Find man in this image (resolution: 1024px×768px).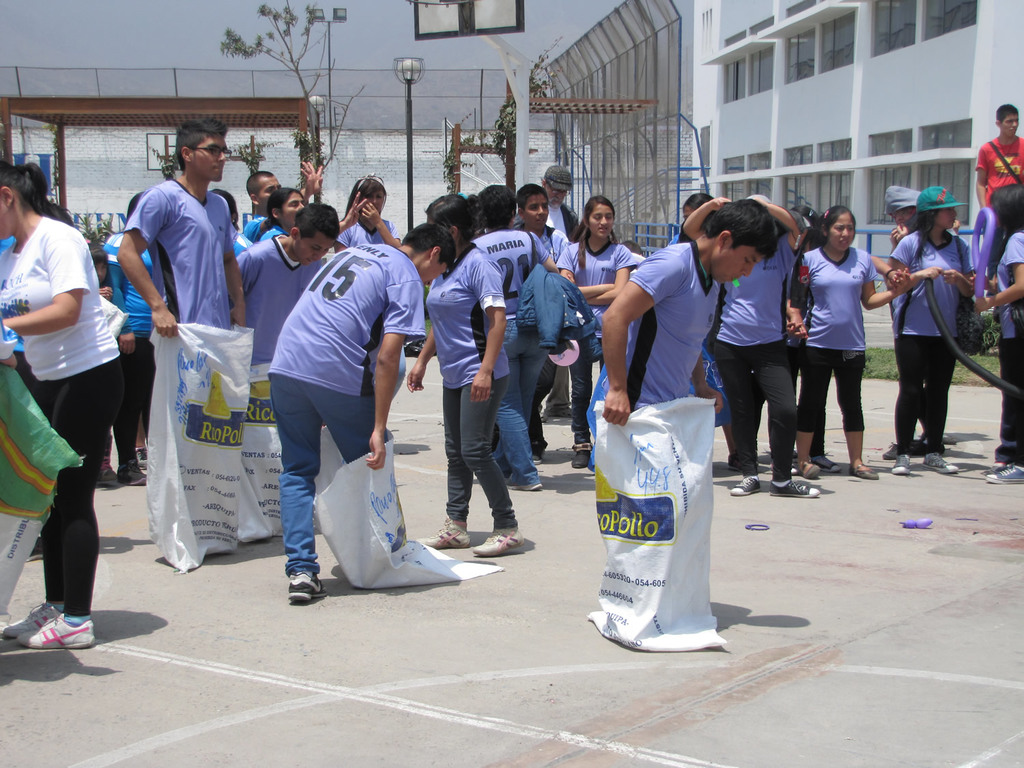
region(257, 187, 425, 582).
